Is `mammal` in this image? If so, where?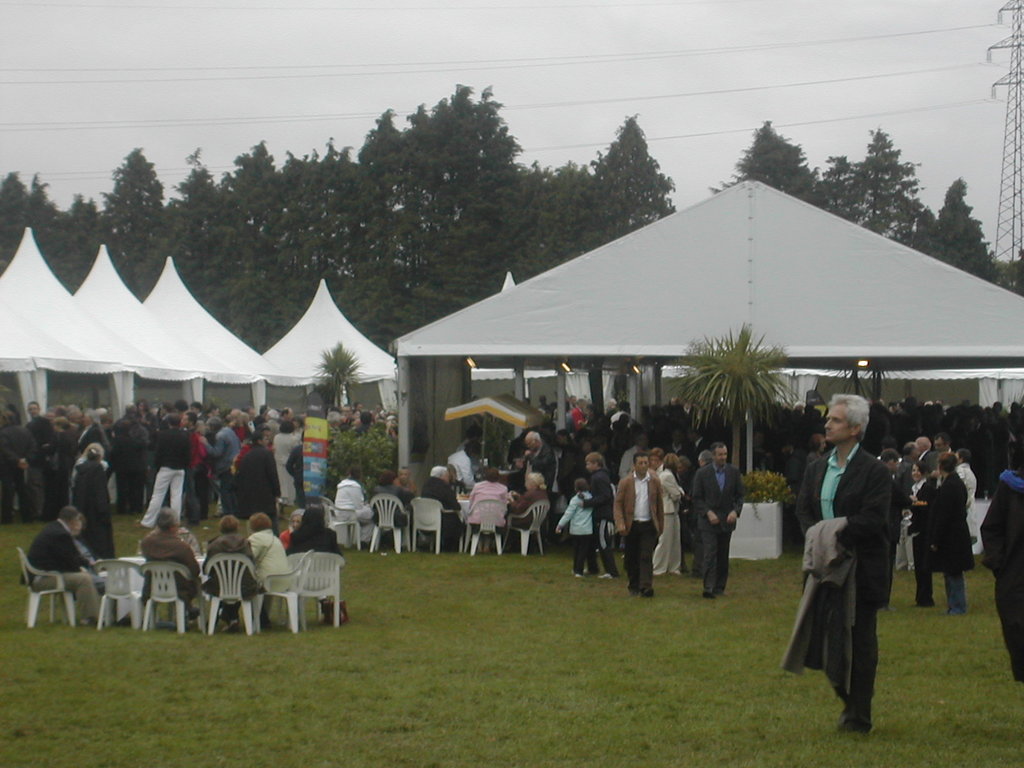
Yes, at (70,440,119,570).
